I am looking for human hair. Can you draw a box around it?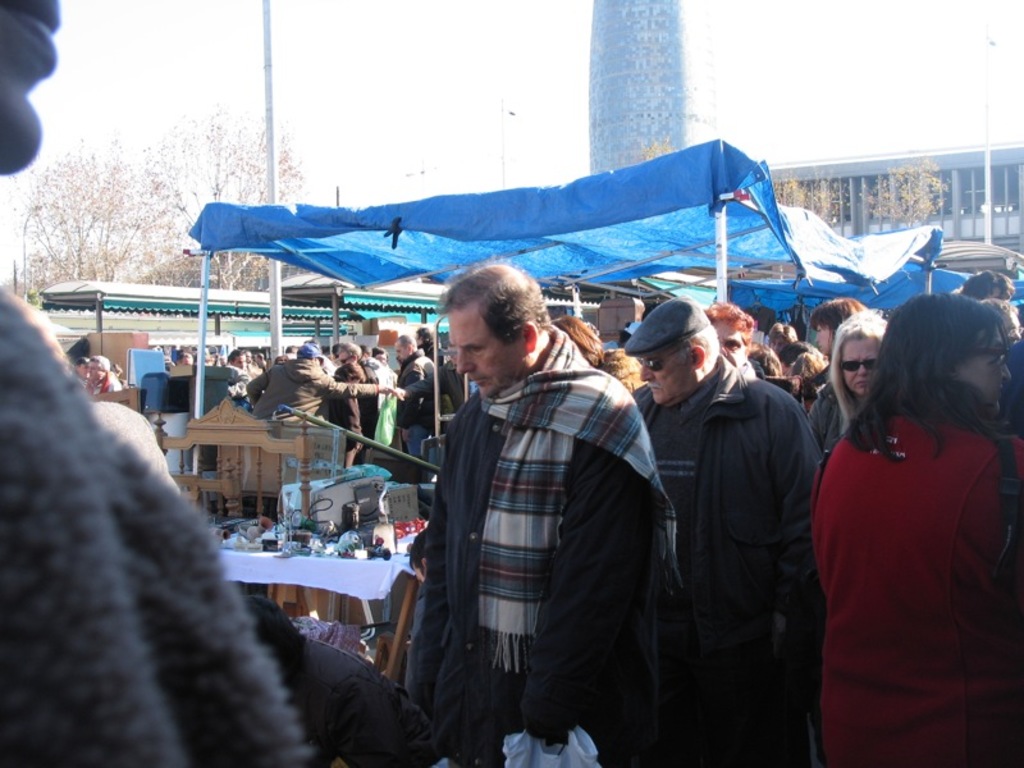
Sure, the bounding box is <region>415, 328, 434, 344</region>.
